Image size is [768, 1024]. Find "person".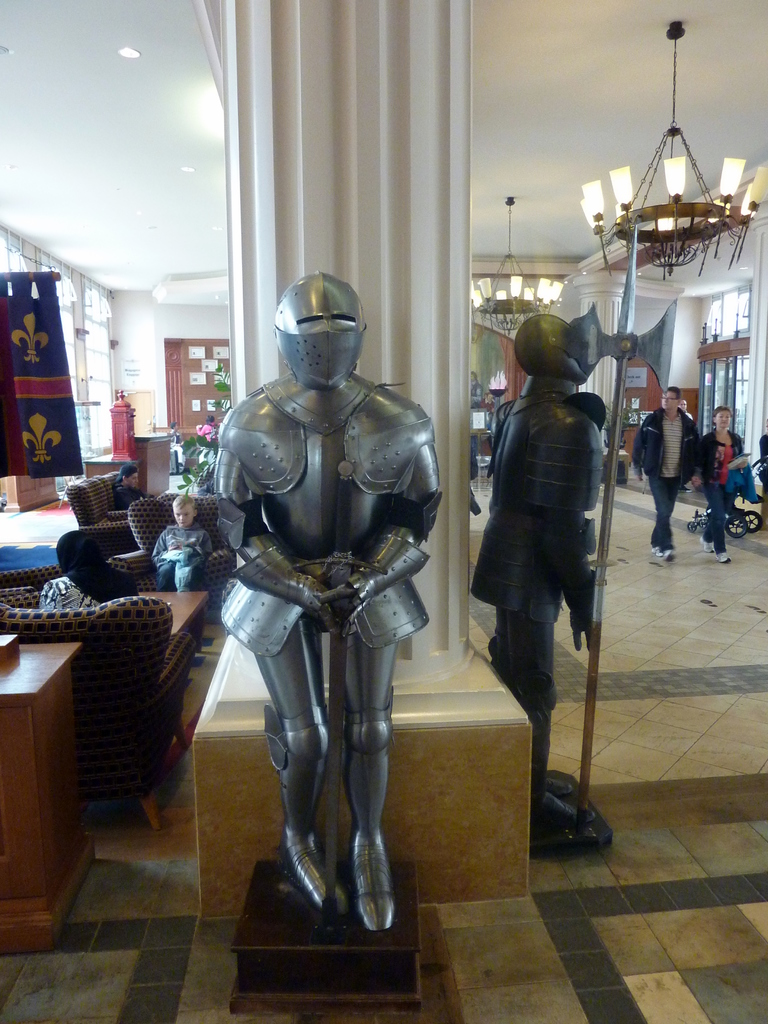
x1=148, y1=496, x2=208, y2=588.
